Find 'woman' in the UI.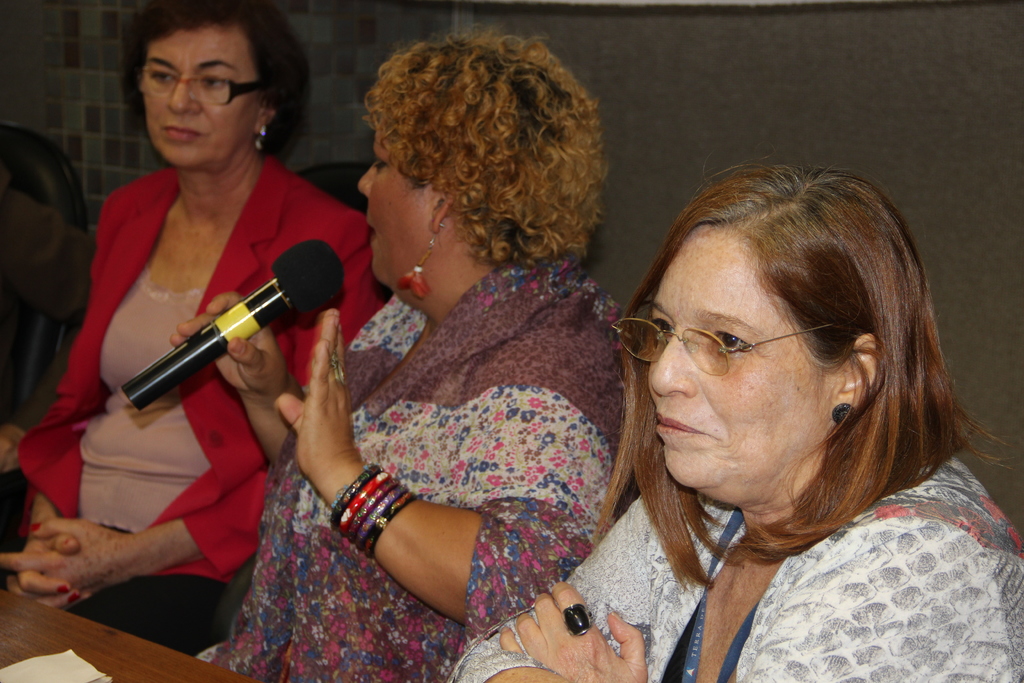
UI element at box=[180, 33, 641, 682].
